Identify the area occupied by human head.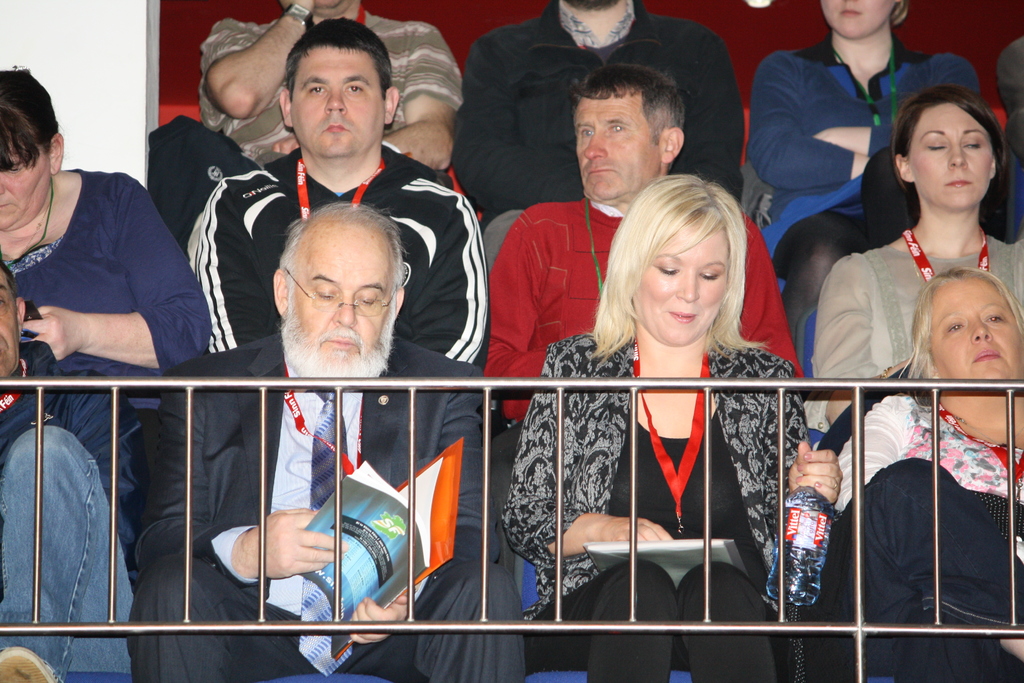
Area: (819, 0, 900, 42).
